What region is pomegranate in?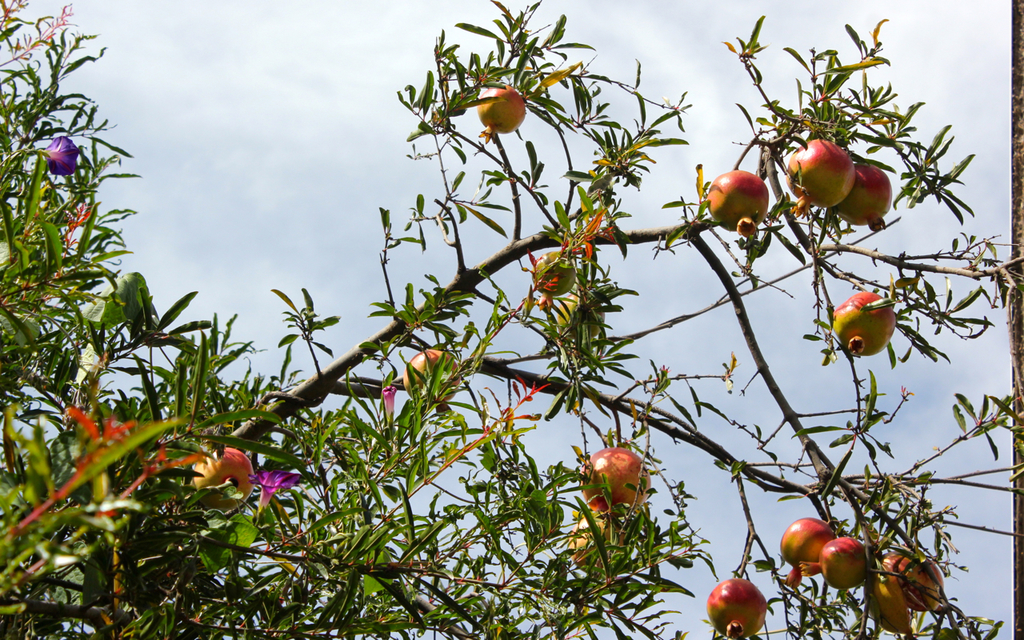
(left=802, top=534, right=877, bottom=590).
